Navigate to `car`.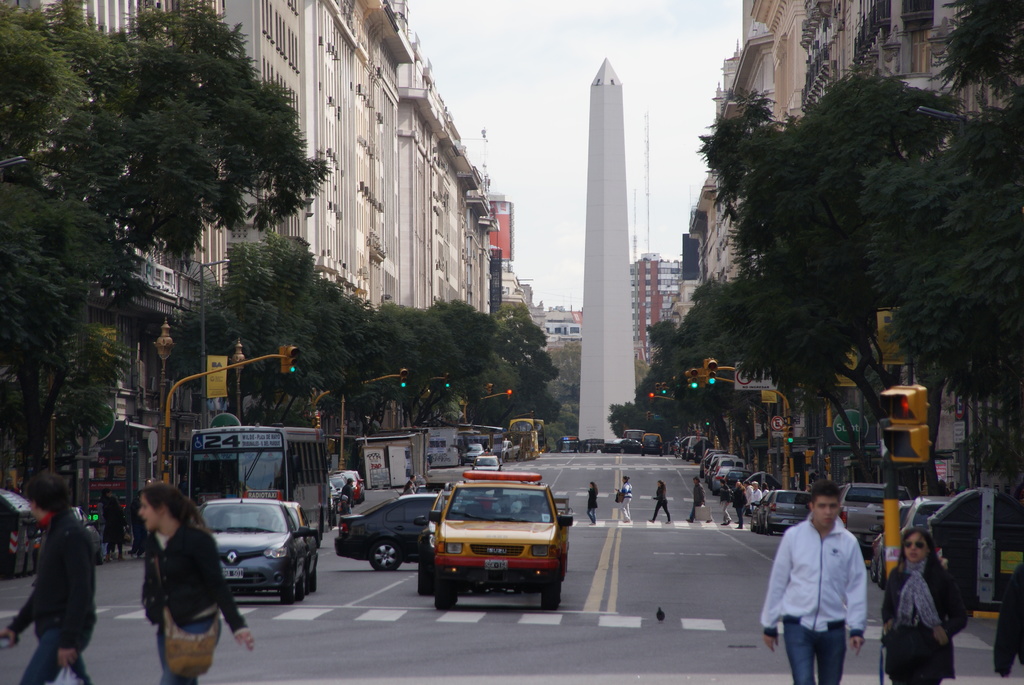
Navigation target: left=838, top=475, right=914, bottom=553.
